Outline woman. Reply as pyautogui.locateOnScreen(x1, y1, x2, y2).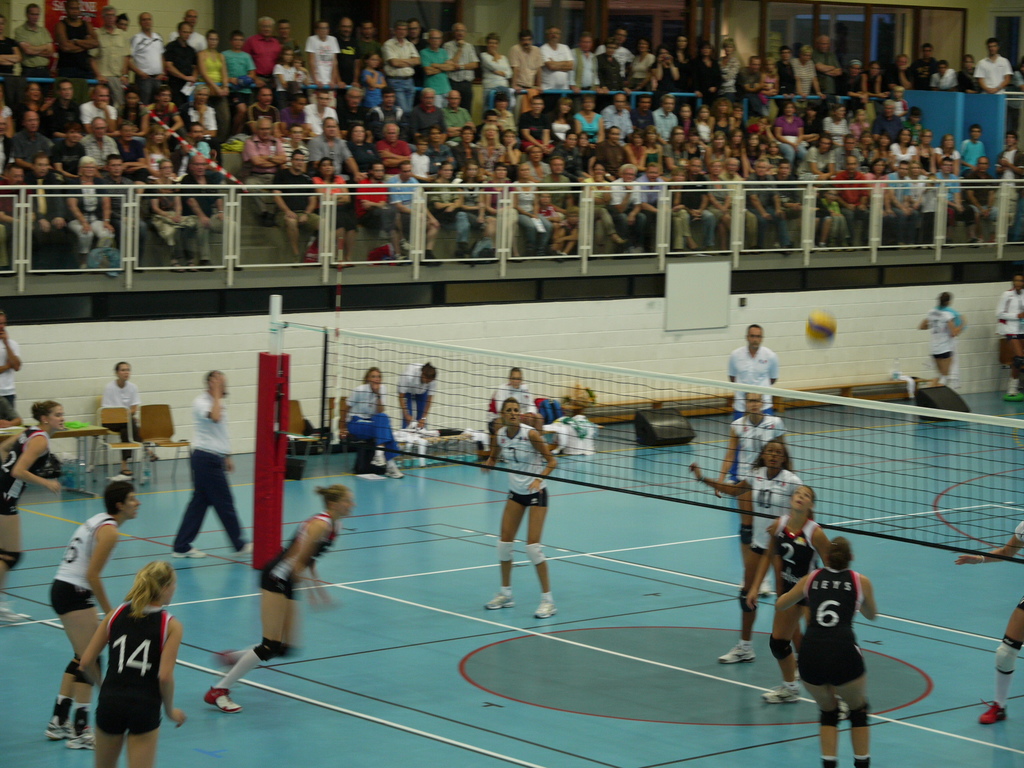
pyautogui.locateOnScreen(744, 483, 831, 701).
